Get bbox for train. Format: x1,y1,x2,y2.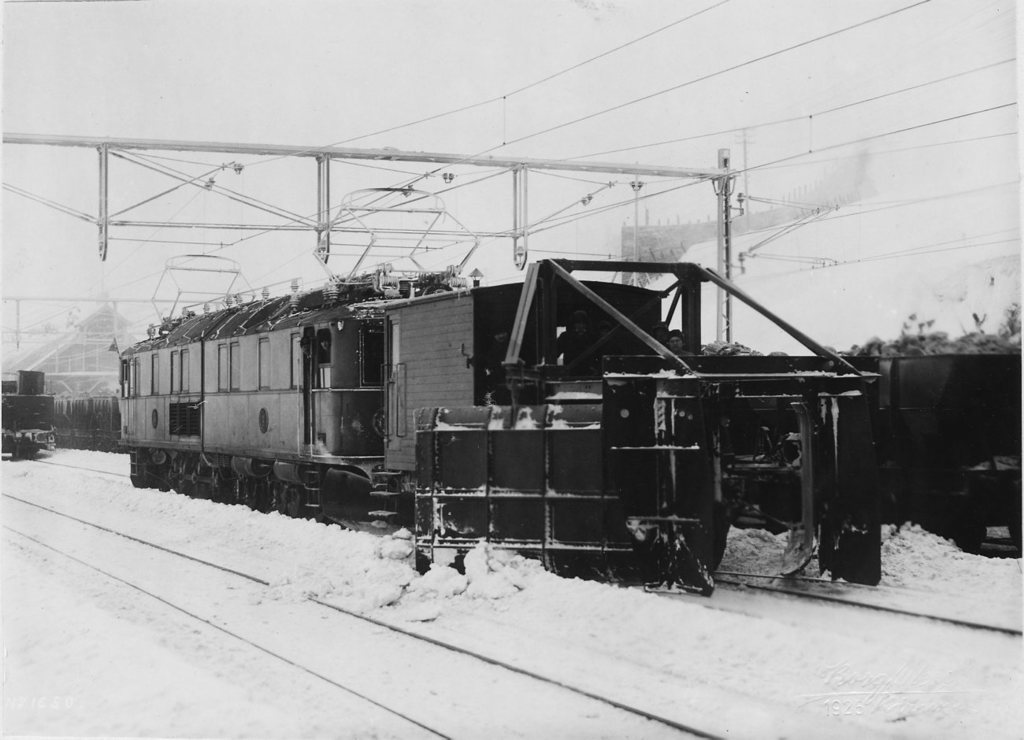
0,364,58,457.
